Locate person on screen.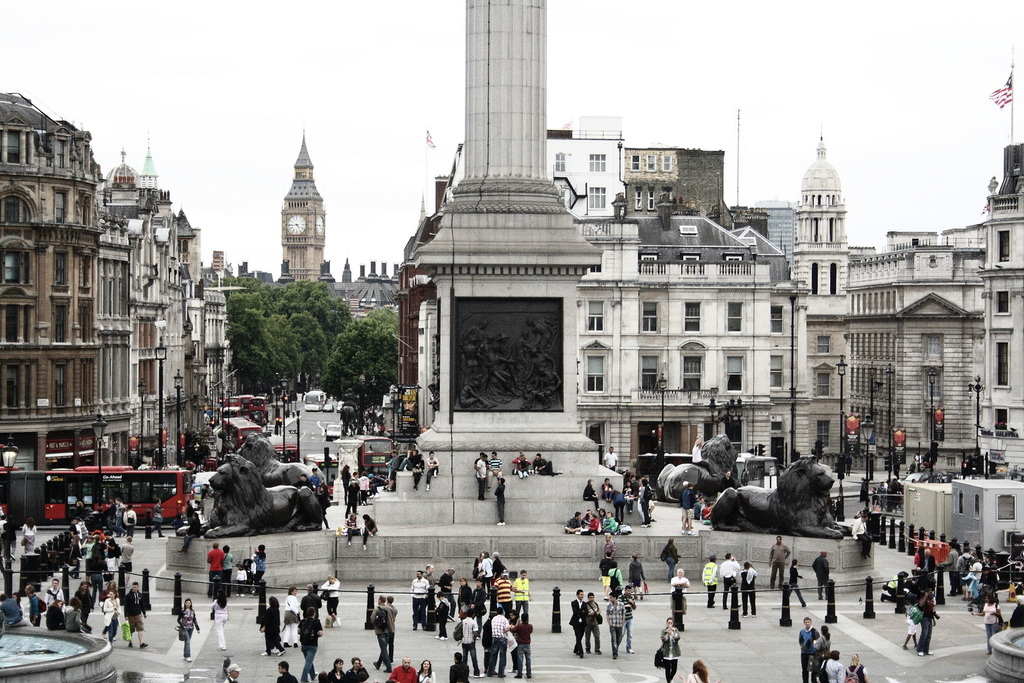
On screen at {"left": 605, "top": 586, "right": 630, "bottom": 655}.
